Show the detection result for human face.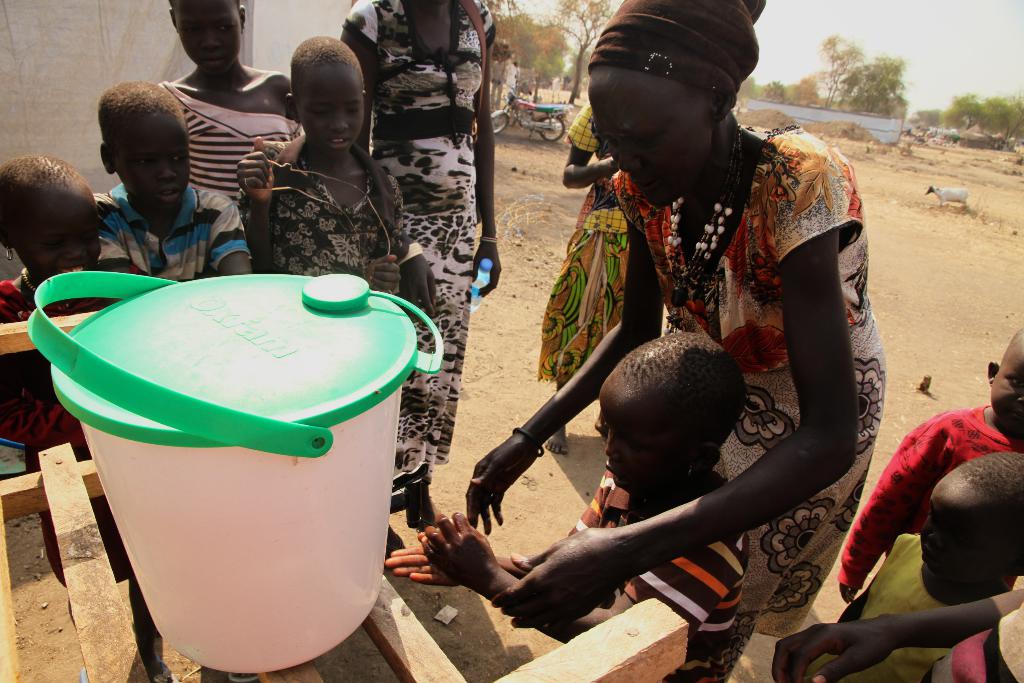
993:345:1023:429.
